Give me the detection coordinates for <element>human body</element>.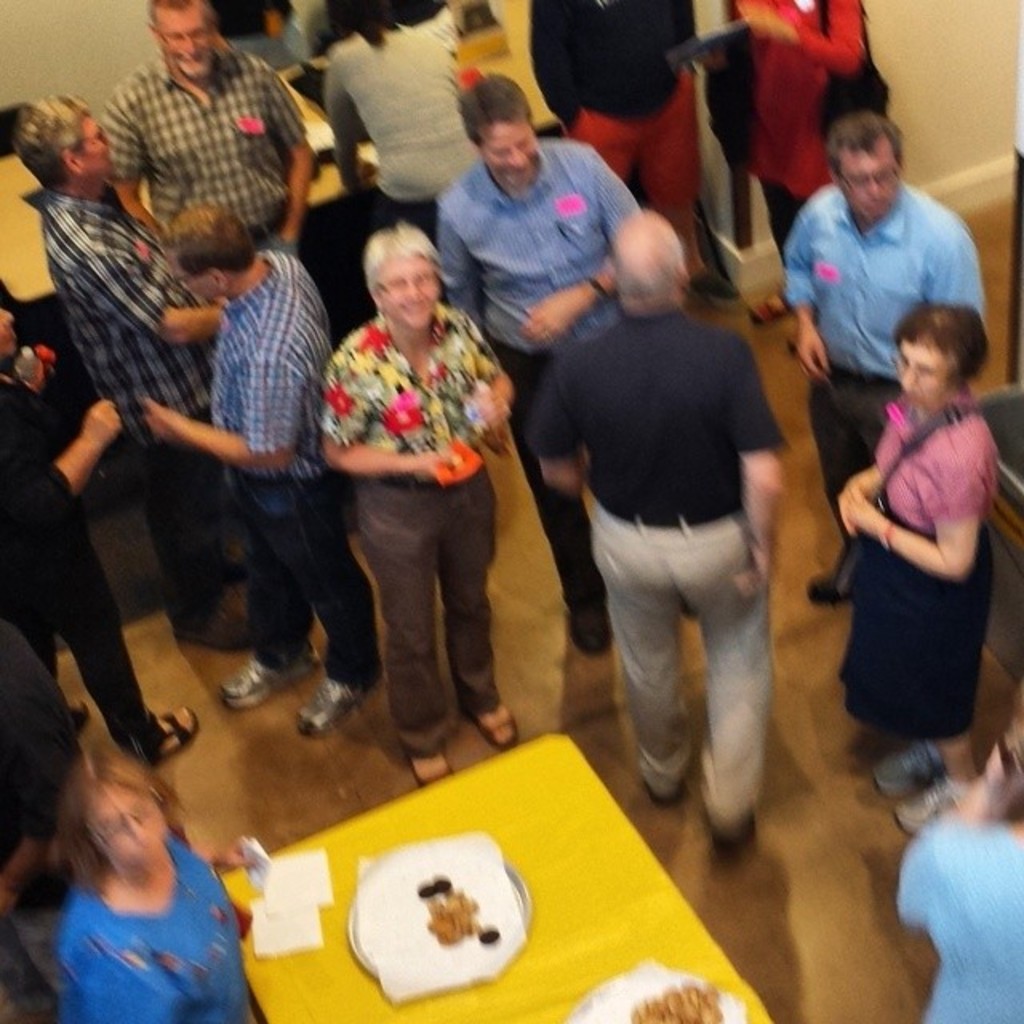
(203, 0, 304, 80).
